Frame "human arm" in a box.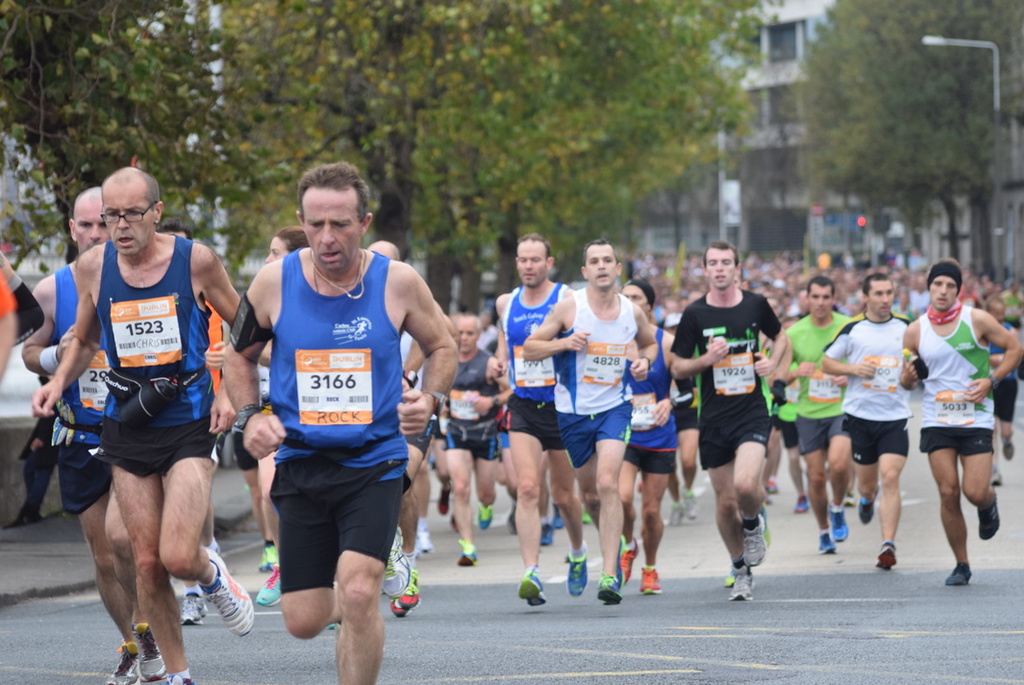
bbox=[487, 291, 513, 378].
